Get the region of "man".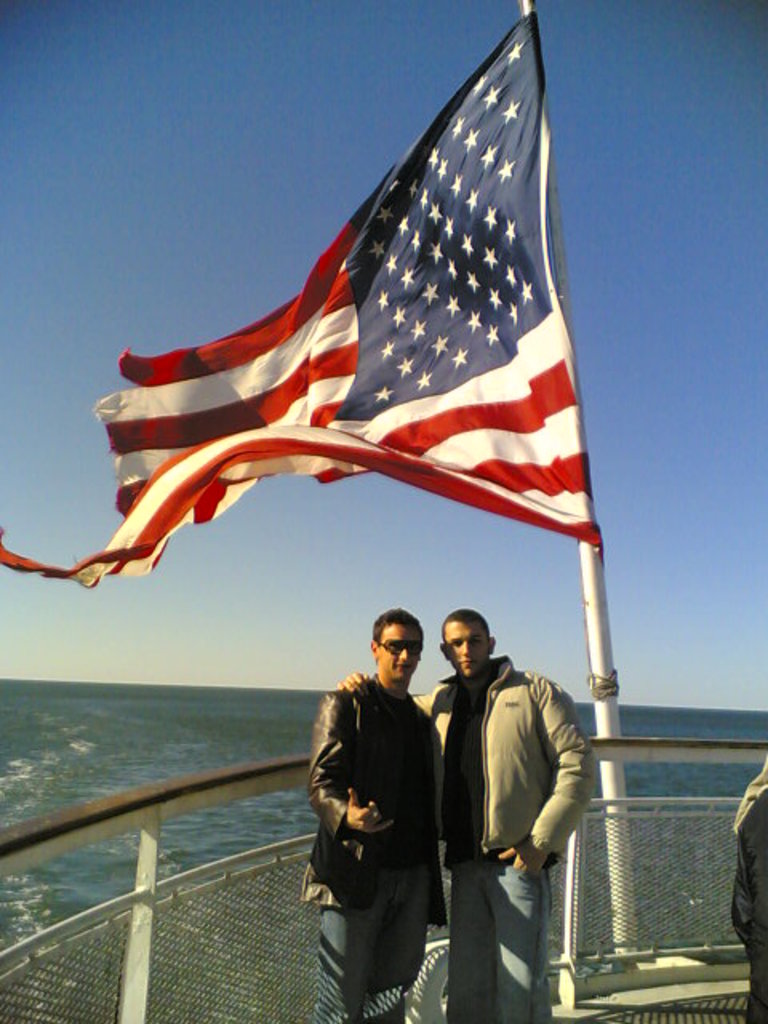
342, 608, 602, 1022.
